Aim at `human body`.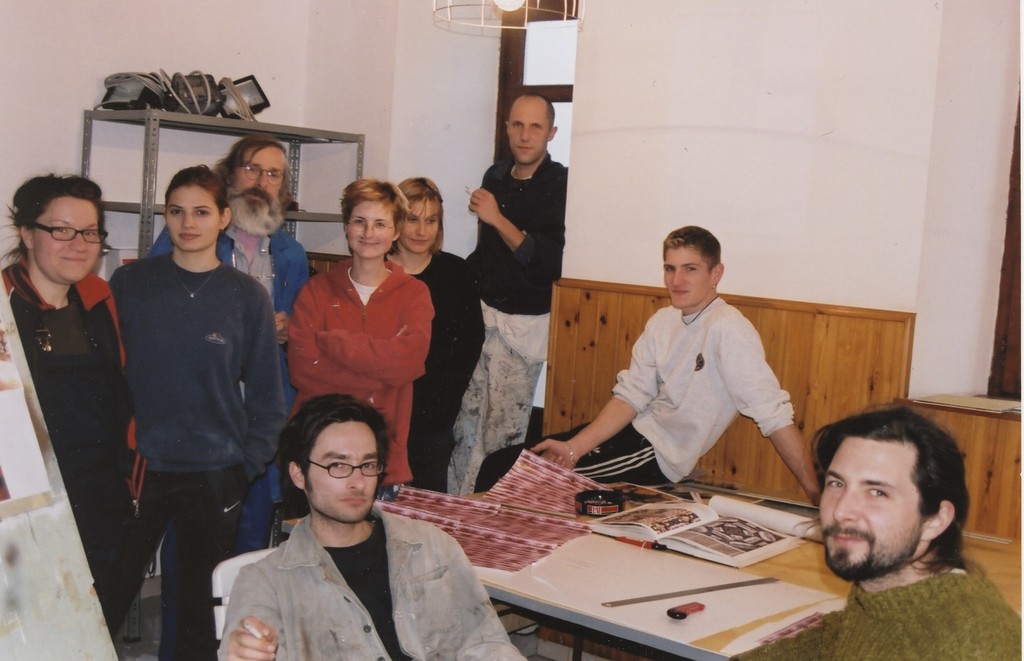
Aimed at [113,253,284,656].
